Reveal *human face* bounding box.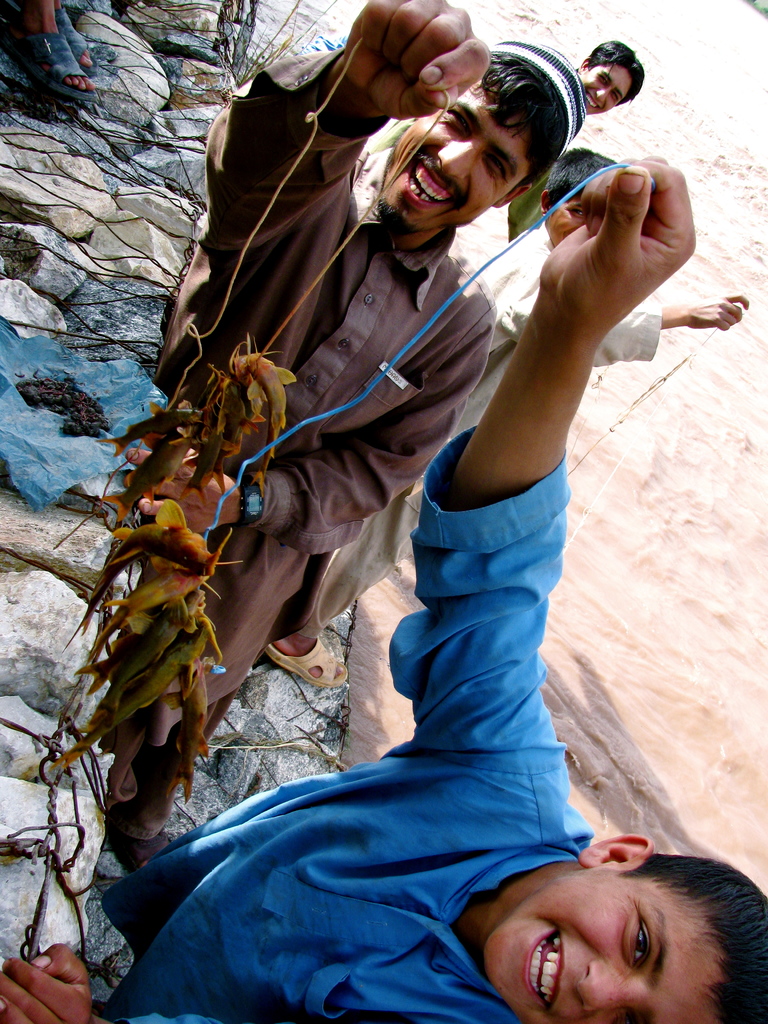
Revealed: [x1=575, y1=57, x2=630, y2=118].
